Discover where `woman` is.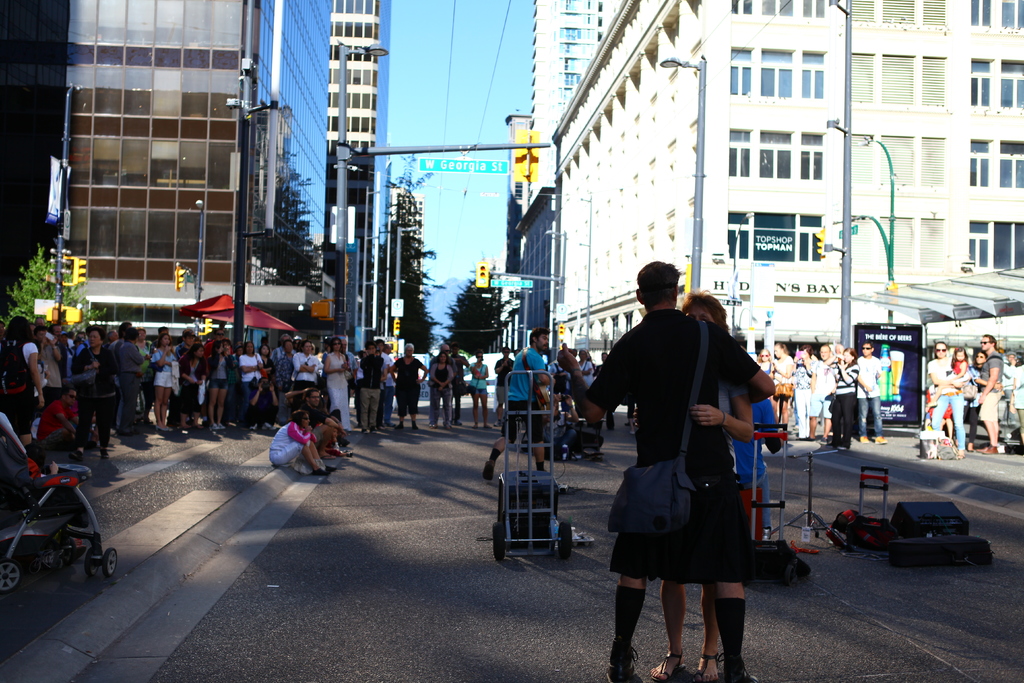
Discovered at (152,331,175,431).
